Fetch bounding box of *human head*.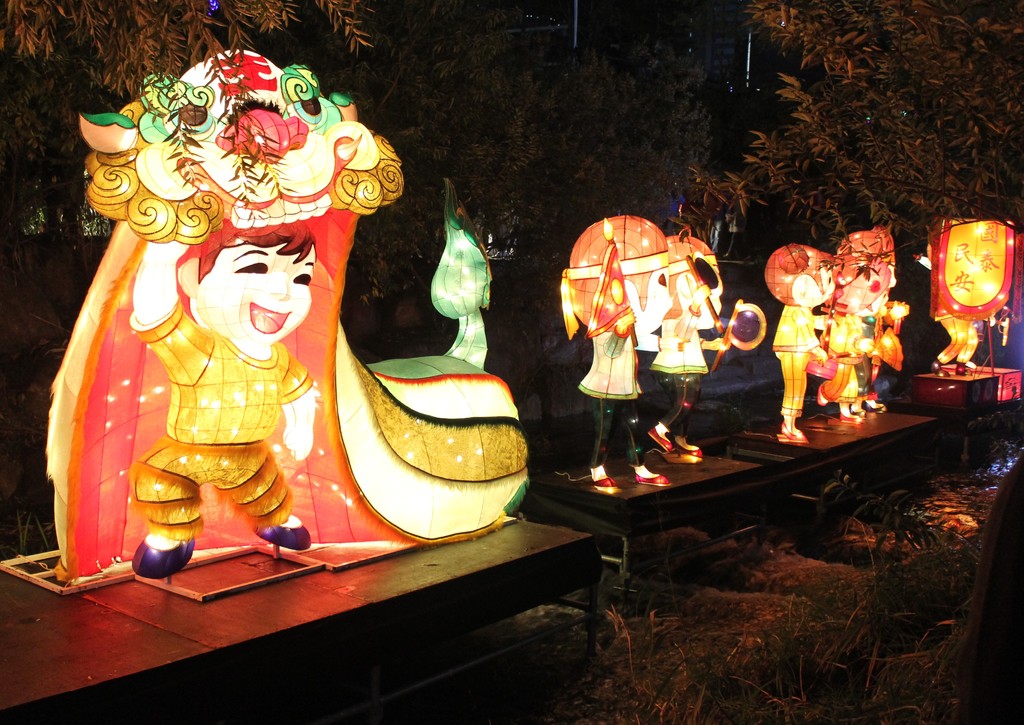
Bbox: 661,227,724,333.
